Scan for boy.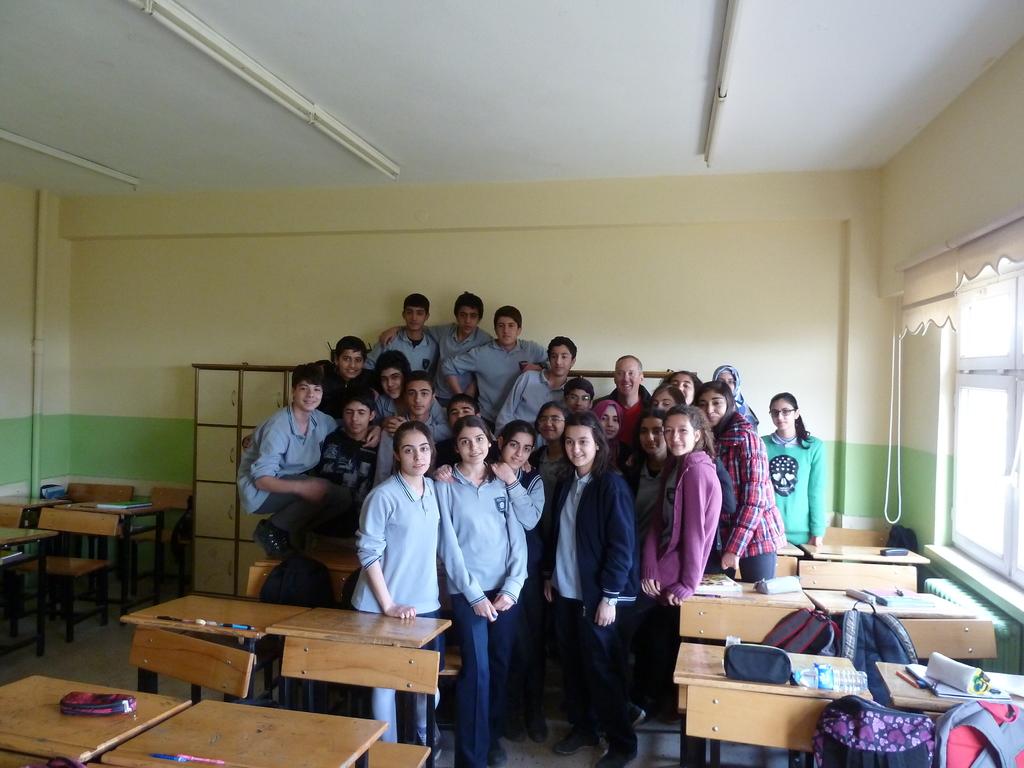
Scan result: detection(233, 361, 344, 561).
